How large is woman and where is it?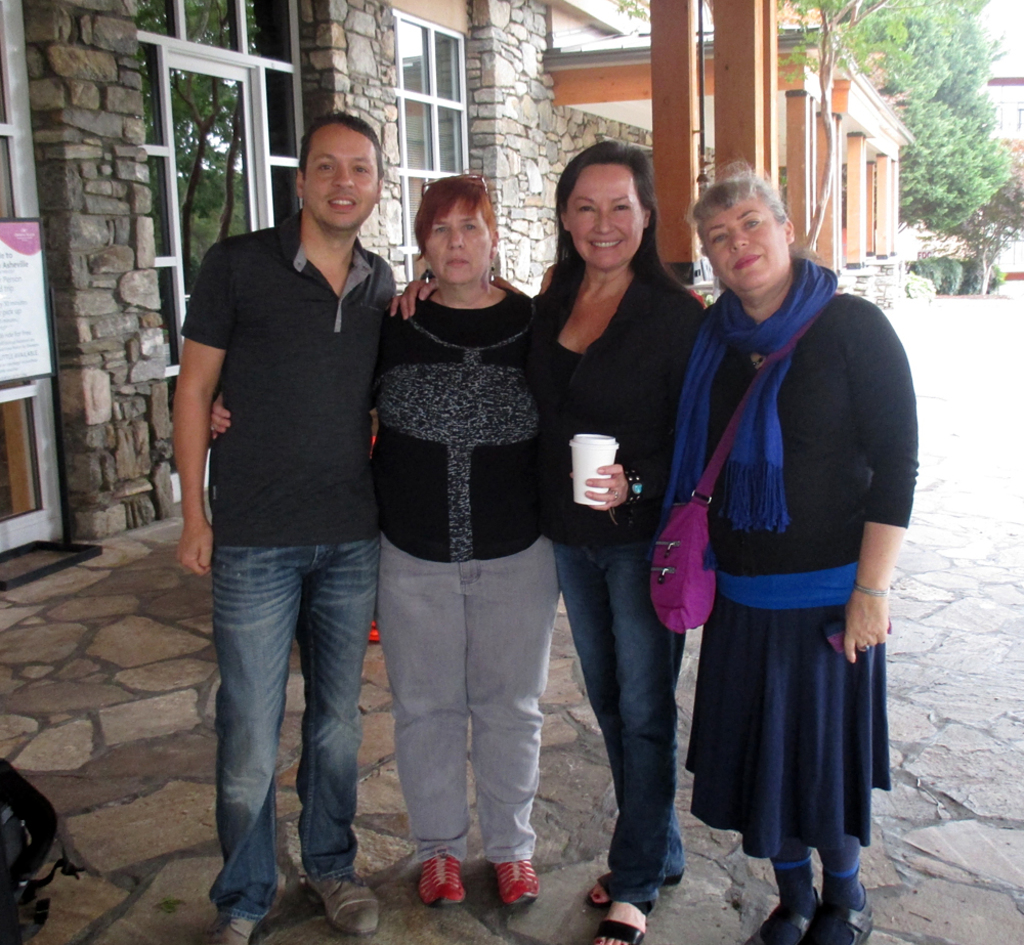
Bounding box: select_region(663, 119, 898, 944).
